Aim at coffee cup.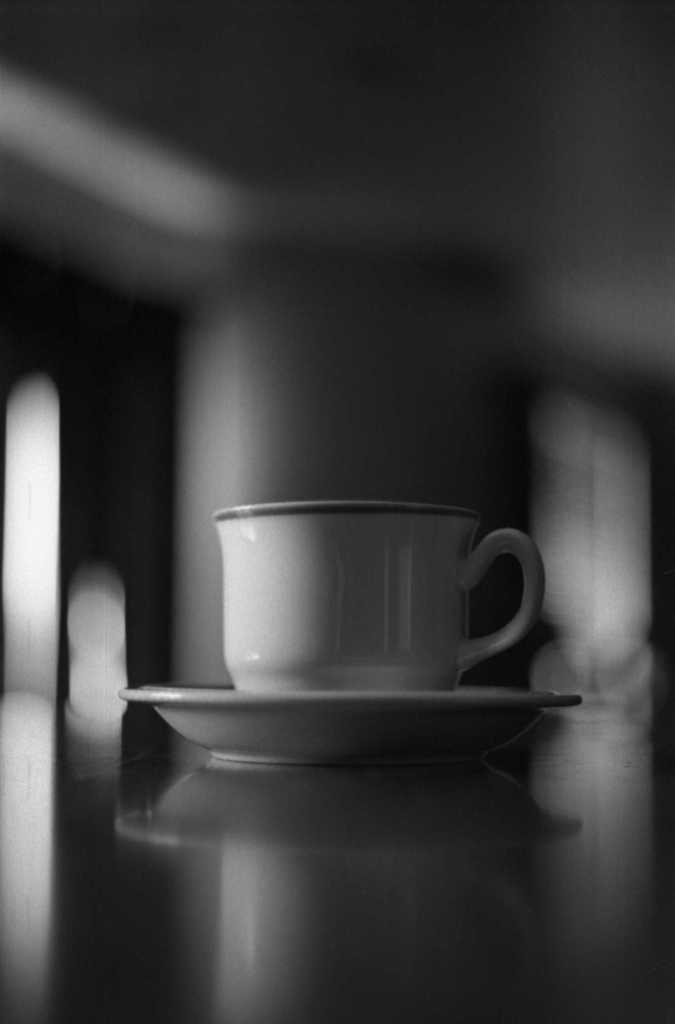
Aimed at <box>206,492,552,696</box>.
